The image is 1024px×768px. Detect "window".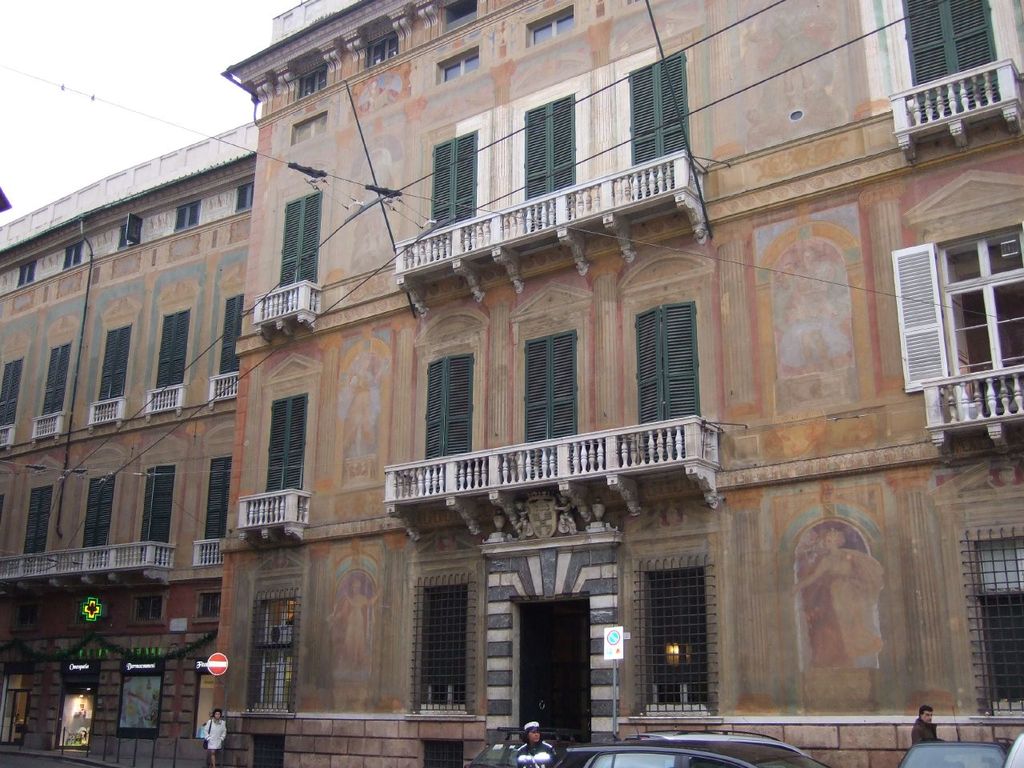
Detection: crop(635, 303, 697, 425).
